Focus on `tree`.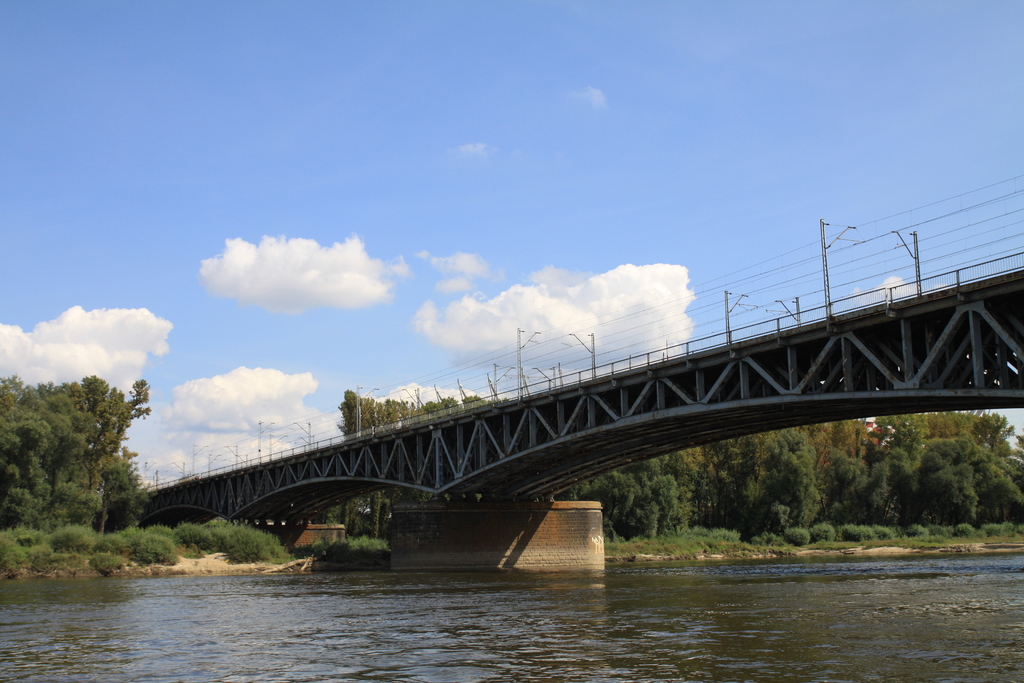
Focused at [left=673, top=429, right=824, bottom=541].
